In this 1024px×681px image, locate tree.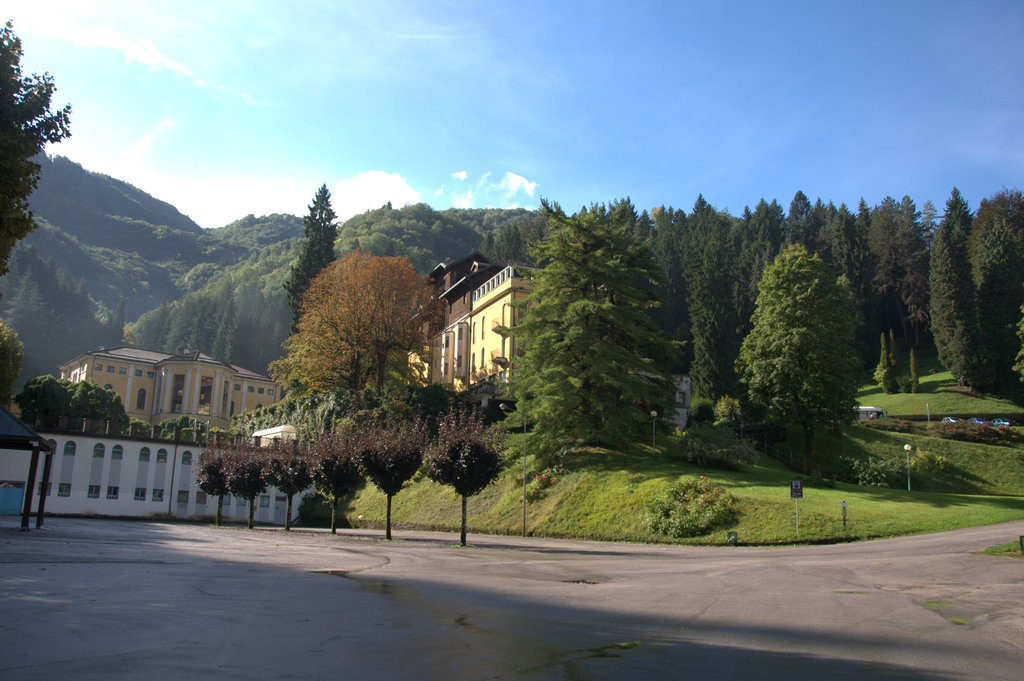
Bounding box: (0, 318, 23, 412).
